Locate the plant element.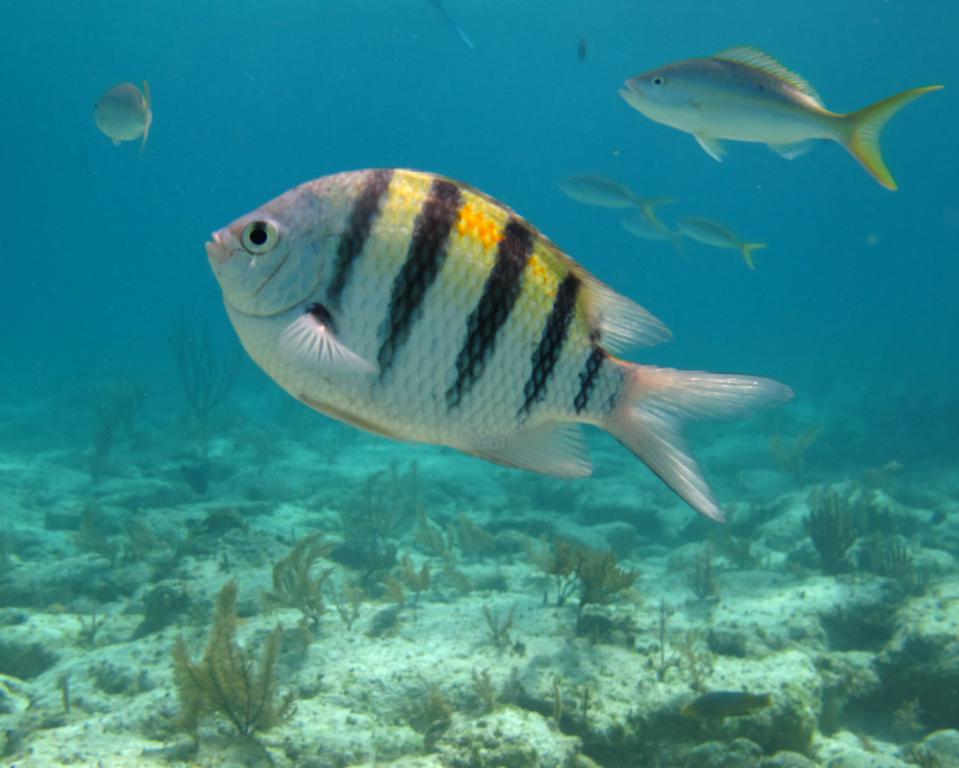
Element bbox: <box>7,638,65,691</box>.
